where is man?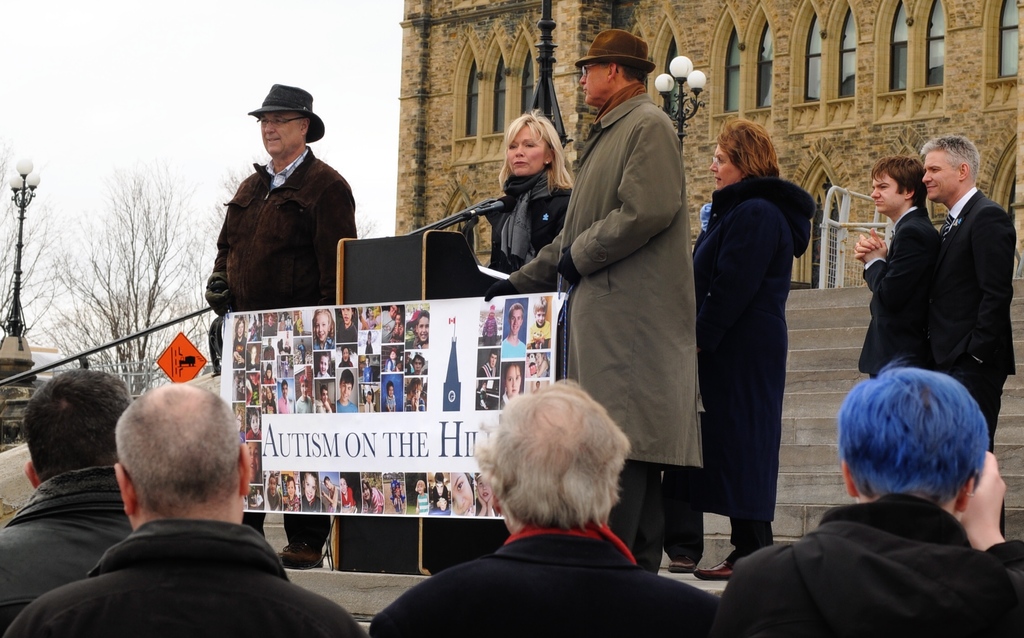
205:85:348:563.
